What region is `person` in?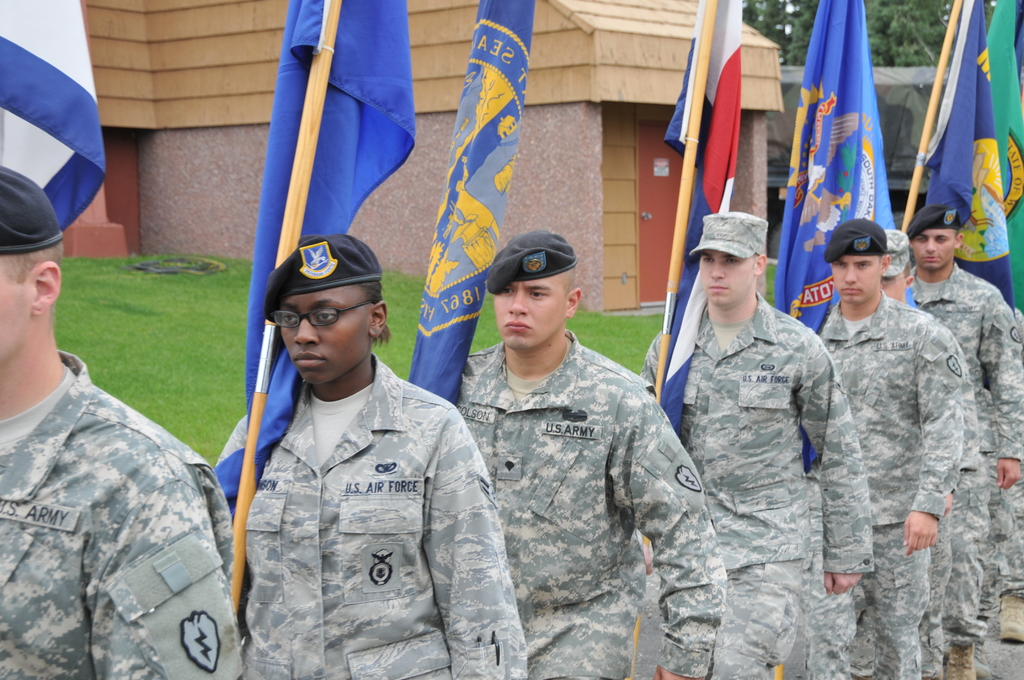
<region>0, 164, 242, 679</region>.
